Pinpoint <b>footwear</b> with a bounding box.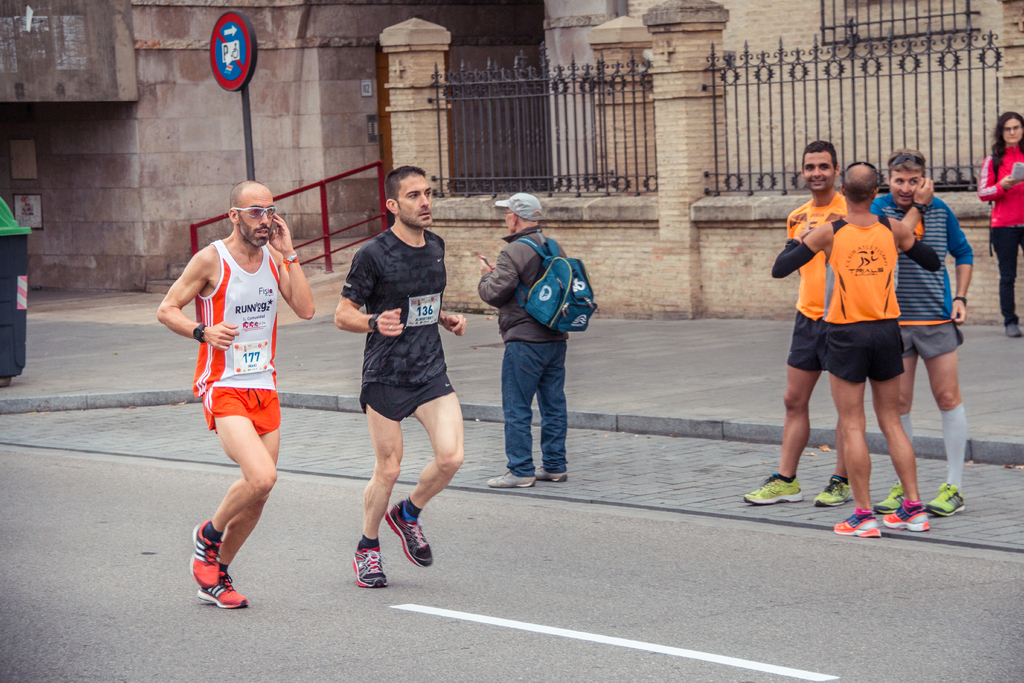
box(831, 509, 884, 541).
